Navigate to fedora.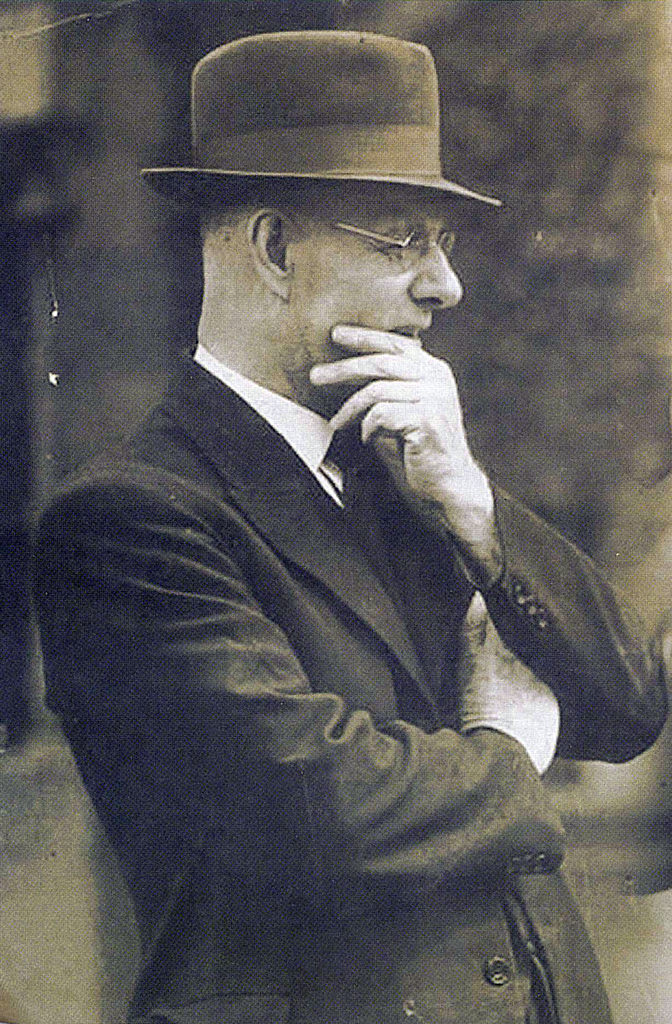
Navigation target: 144 30 502 212.
